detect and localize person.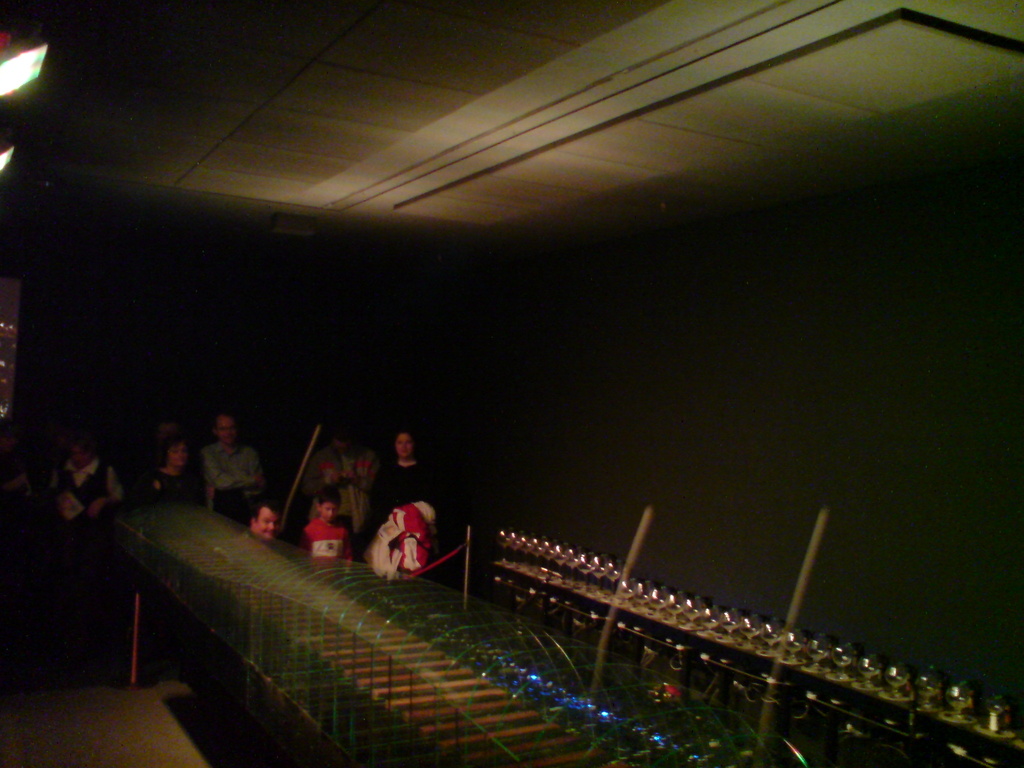
Localized at bbox=[144, 422, 202, 491].
